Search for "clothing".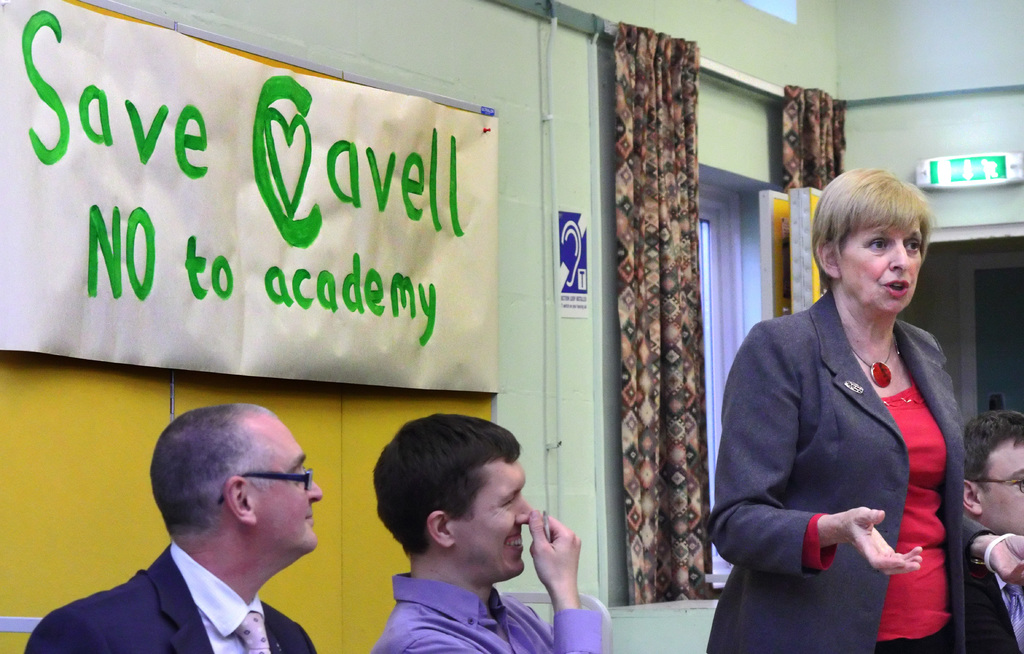
Found at region(372, 575, 604, 653).
